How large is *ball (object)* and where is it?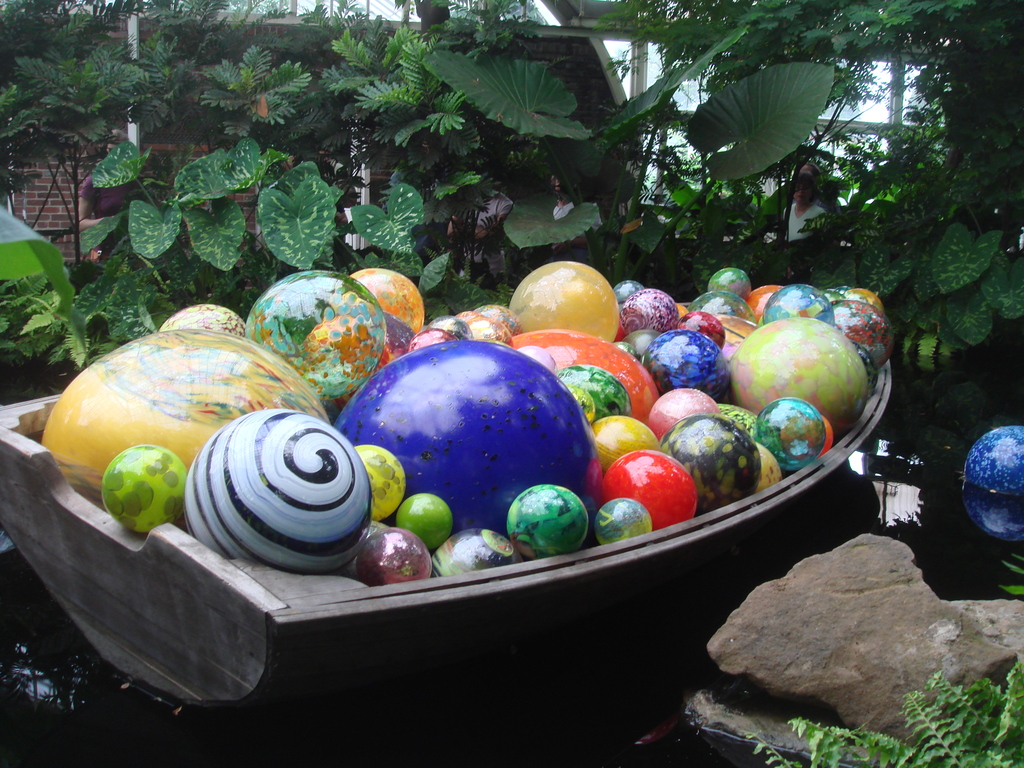
Bounding box: {"left": 340, "top": 341, "right": 591, "bottom": 538}.
